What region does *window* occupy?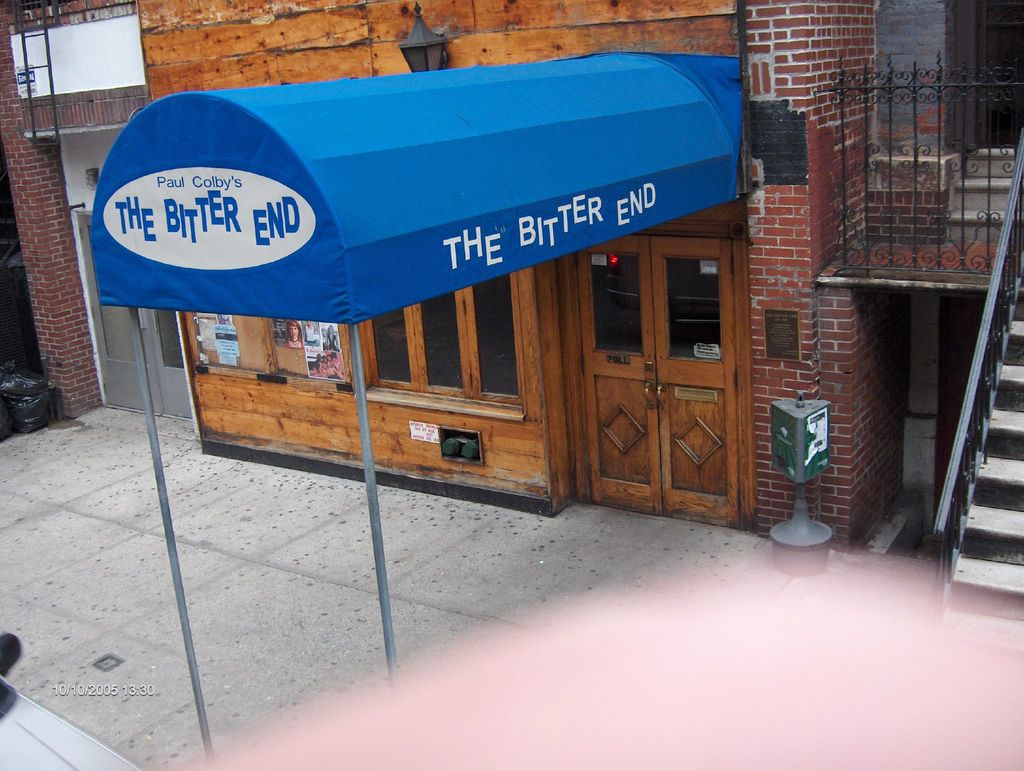
348,266,530,418.
